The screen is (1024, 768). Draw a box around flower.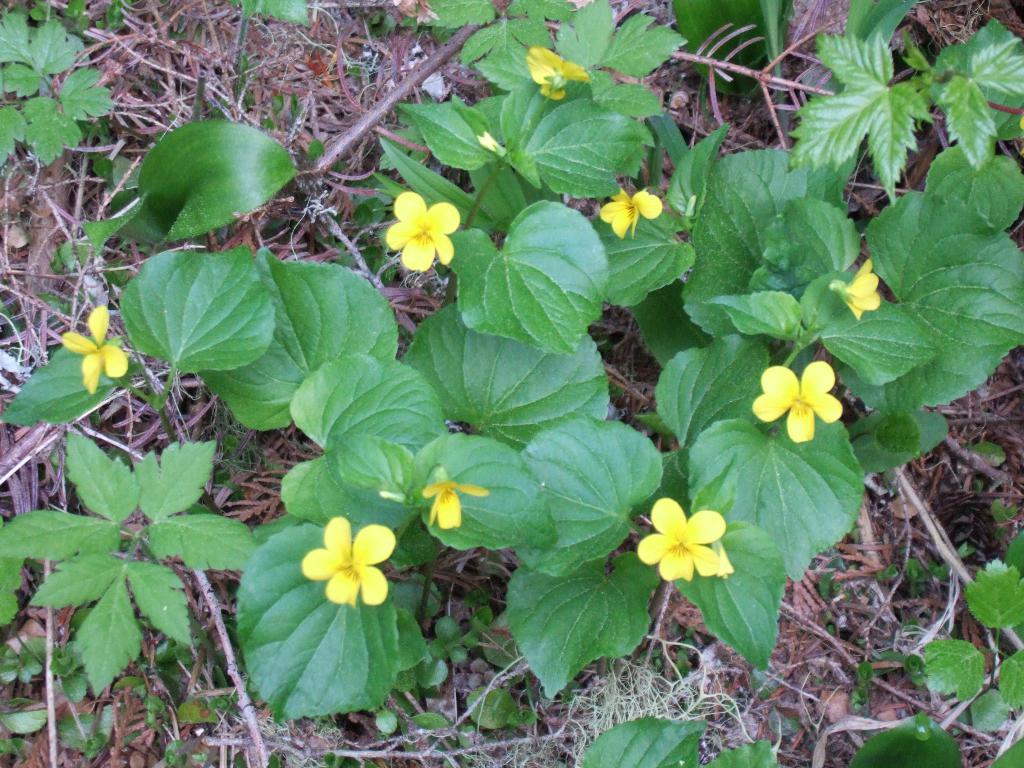
{"left": 641, "top": 496, "right": 731, "bottom": 577}.
